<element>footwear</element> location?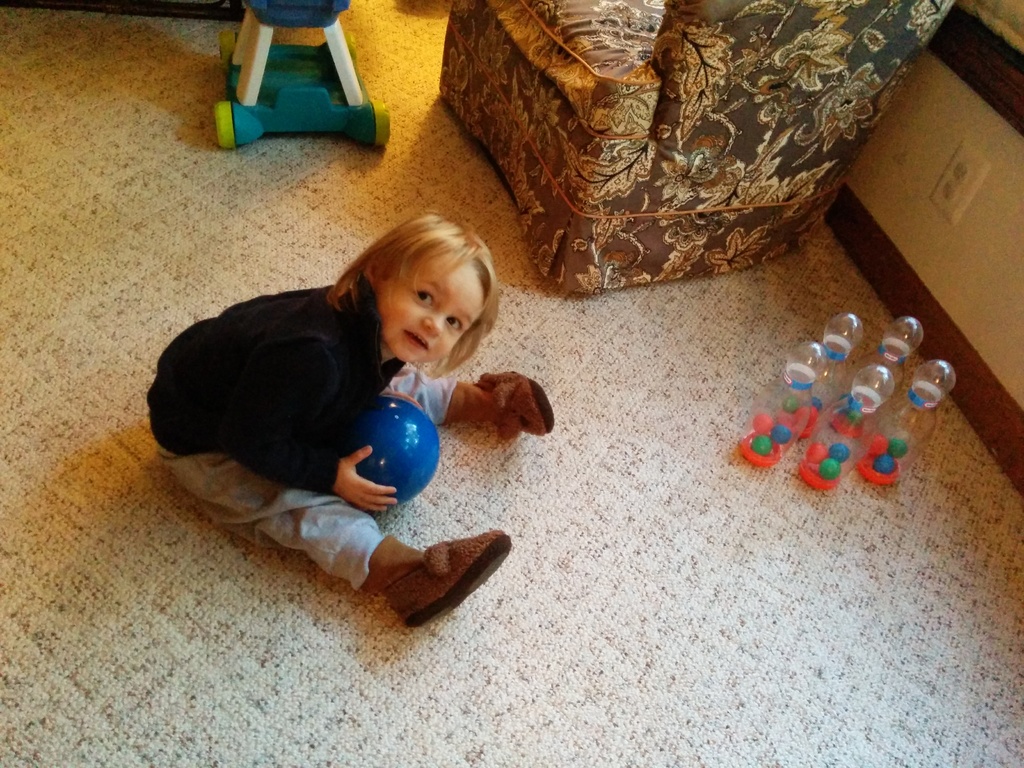
(left=349, top=523, right=512, bottom=632)
